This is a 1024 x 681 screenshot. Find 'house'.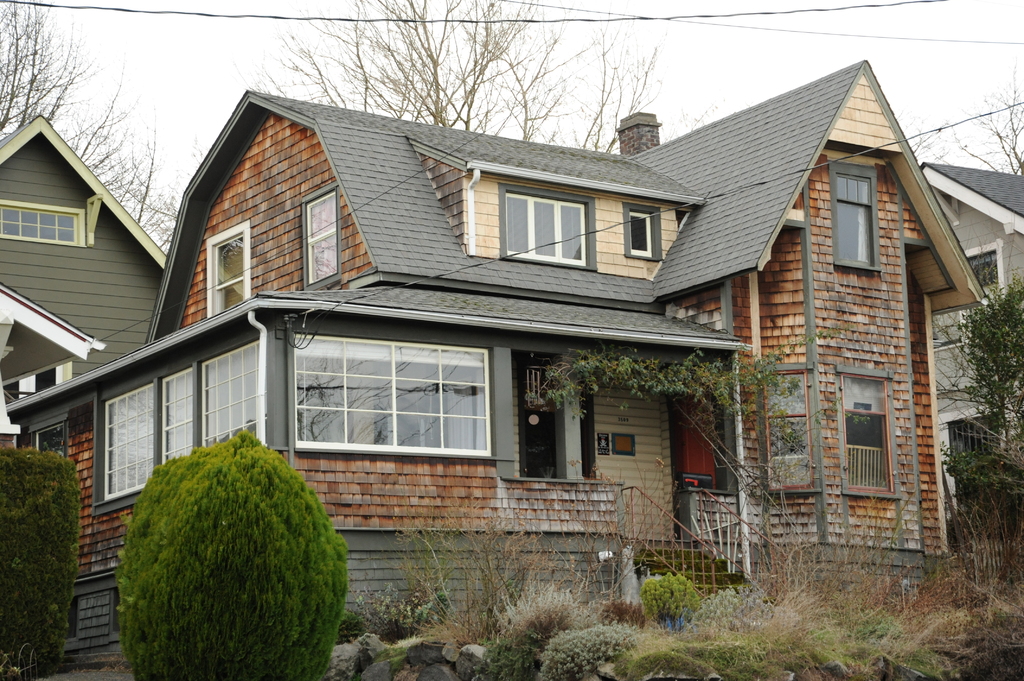
Bounding box: l=2, t=113, r=172, b=403.
